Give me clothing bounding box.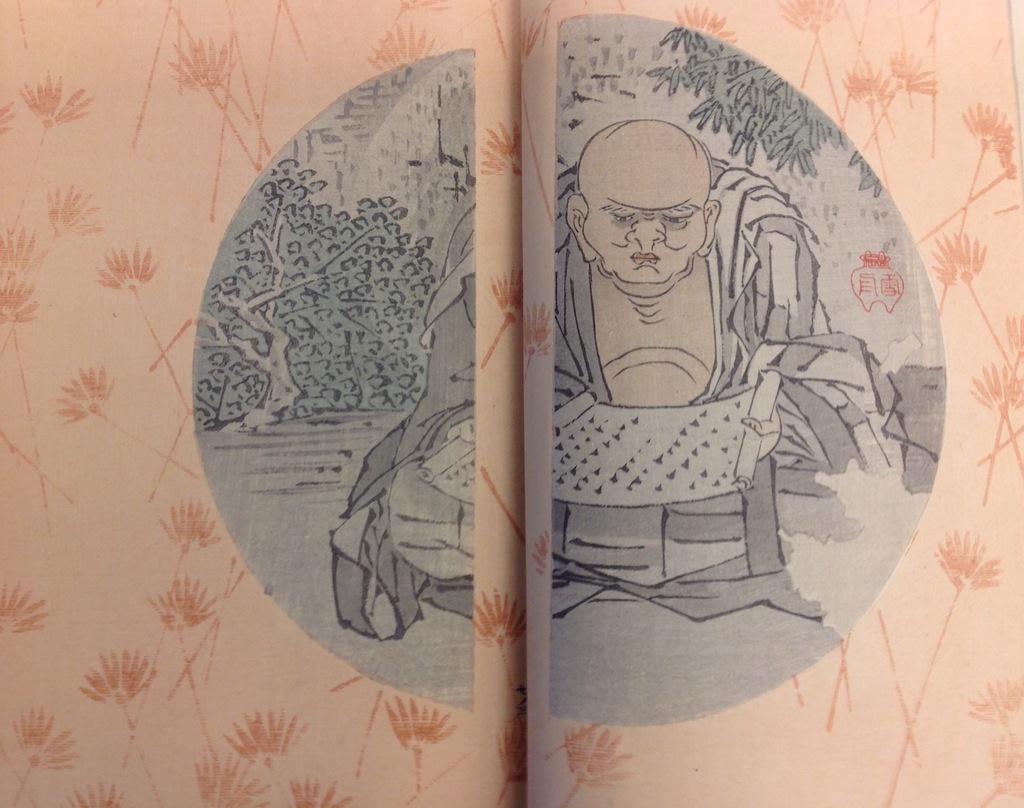
pyautogui.locateOnScreen(326, 172, 899, 628).
